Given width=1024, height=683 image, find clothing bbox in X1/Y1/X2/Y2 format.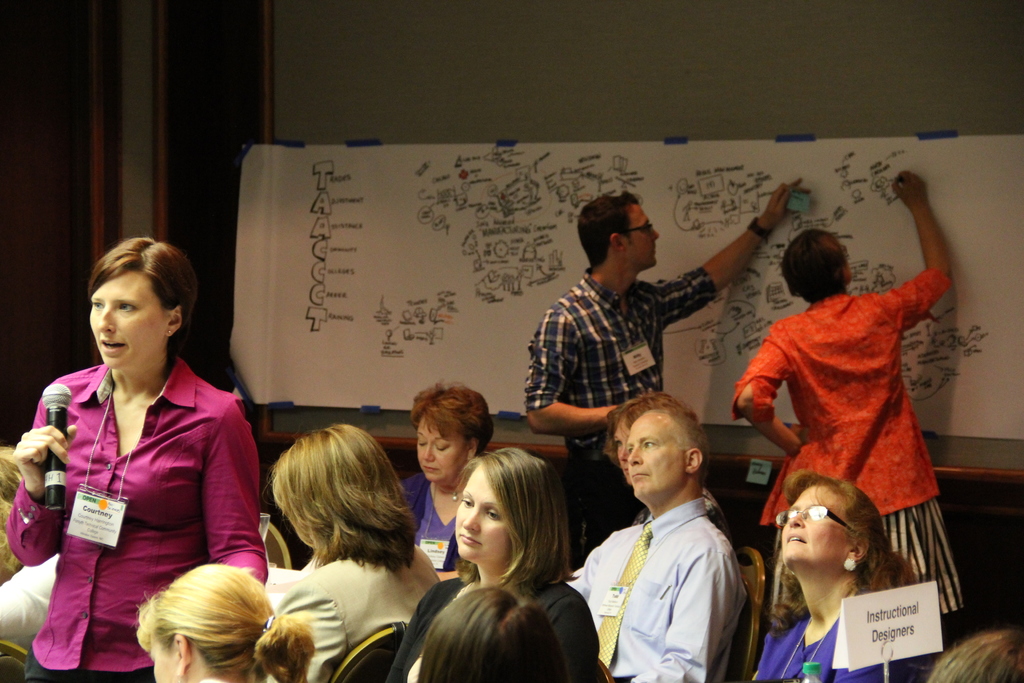
561/493/743/682.
